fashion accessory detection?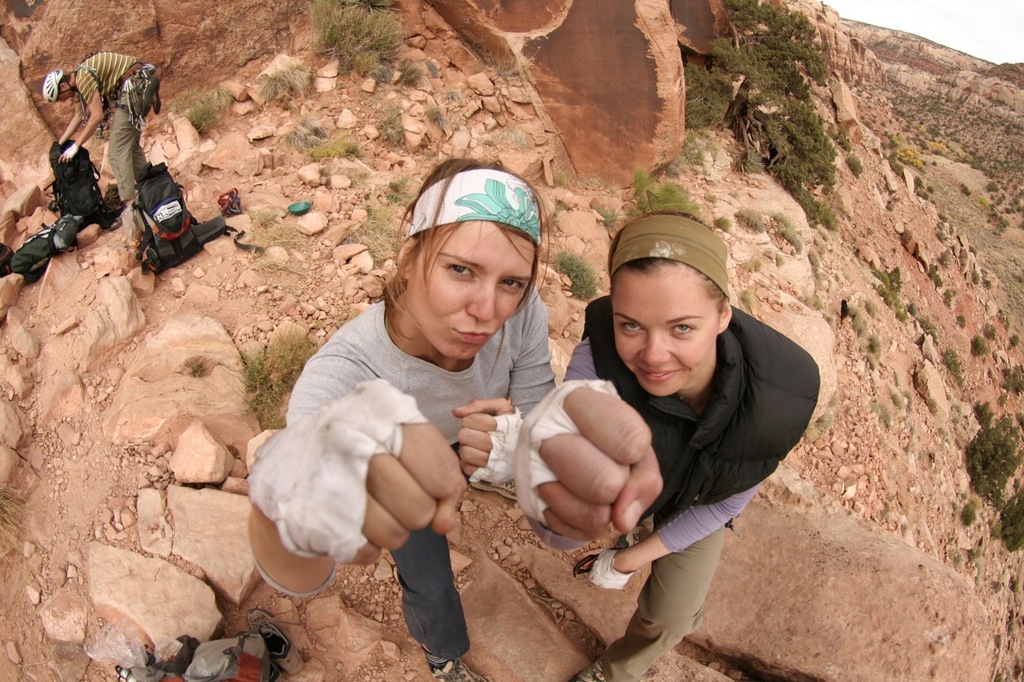
<bbox>402, 167, 544, 250</bbox>
